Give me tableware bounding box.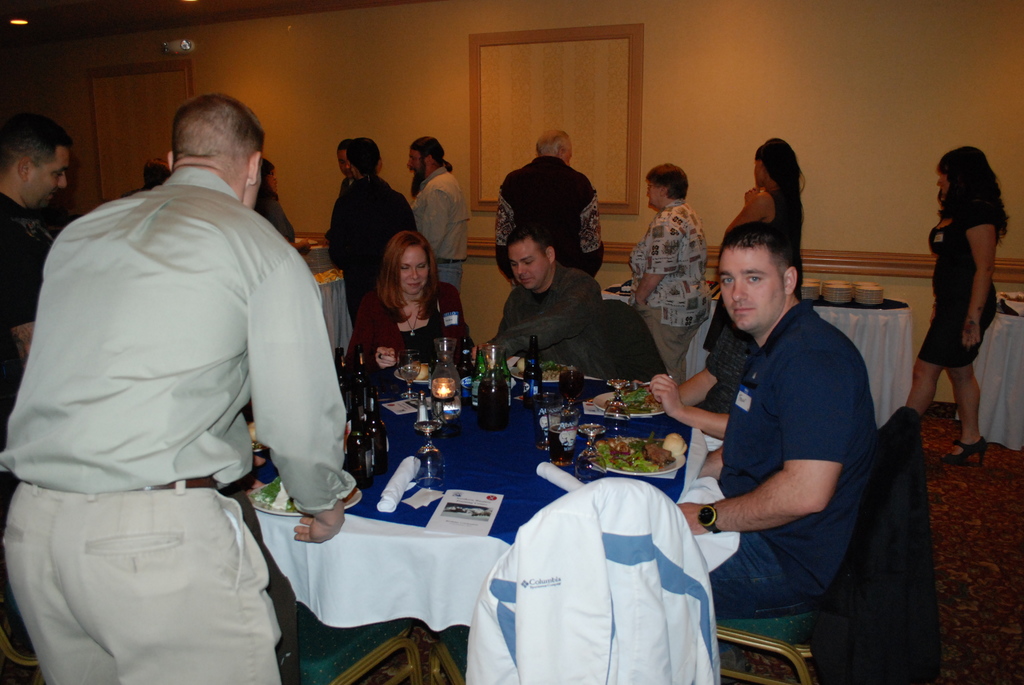
<bbox>433, 338, 460, 397</bbox>.
